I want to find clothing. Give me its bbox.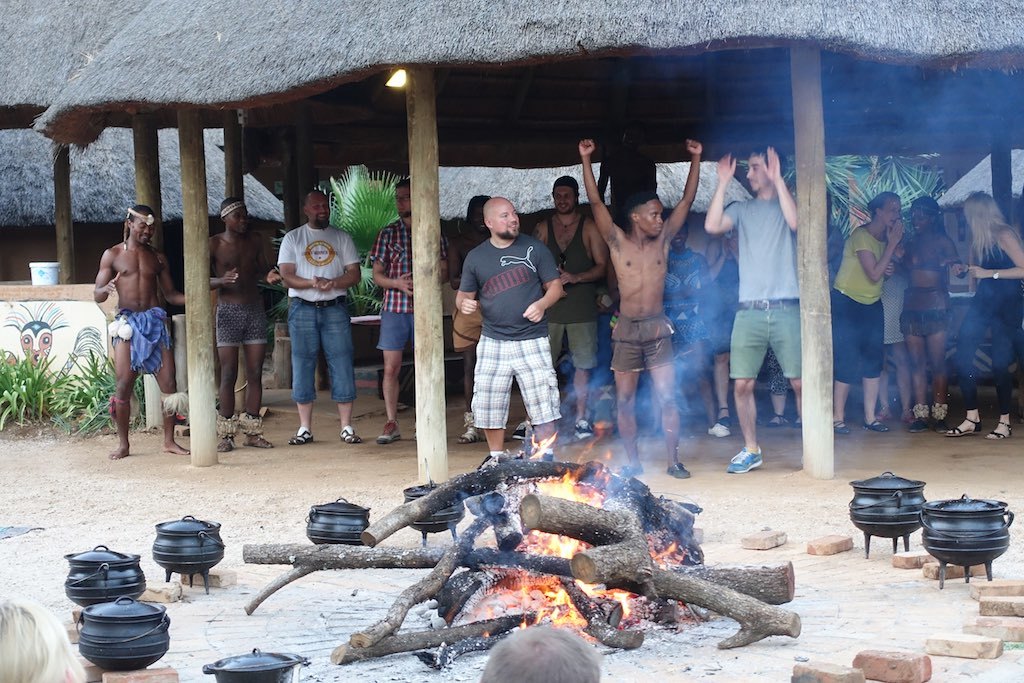
{"x1": 276, "y1": 226, "x2": 362, "y2": 404}.
